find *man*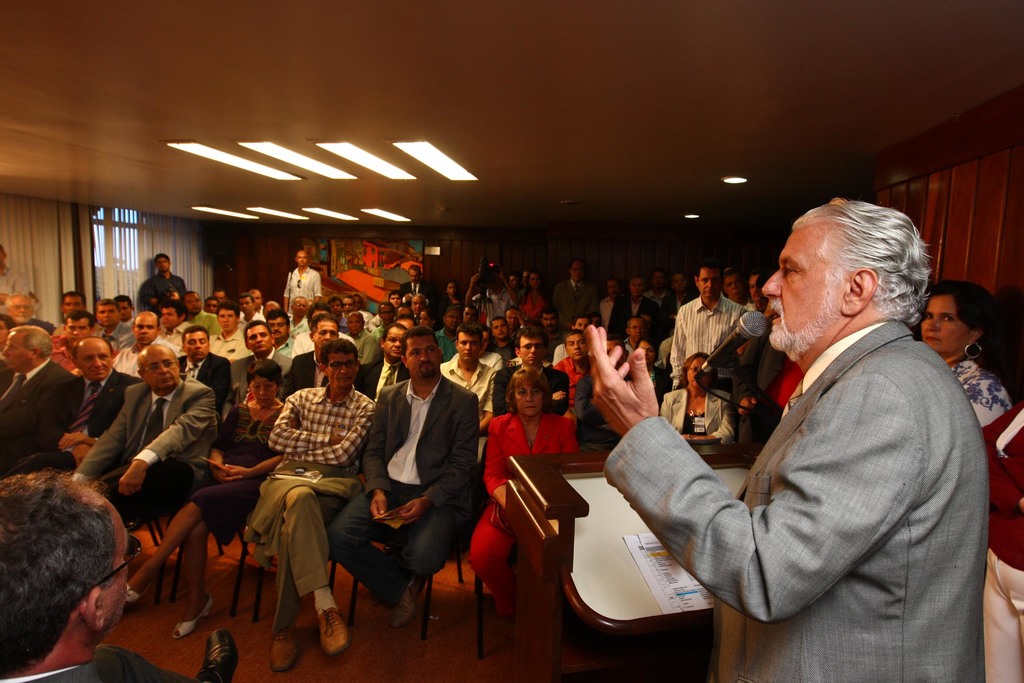
[0,458,242,682]
